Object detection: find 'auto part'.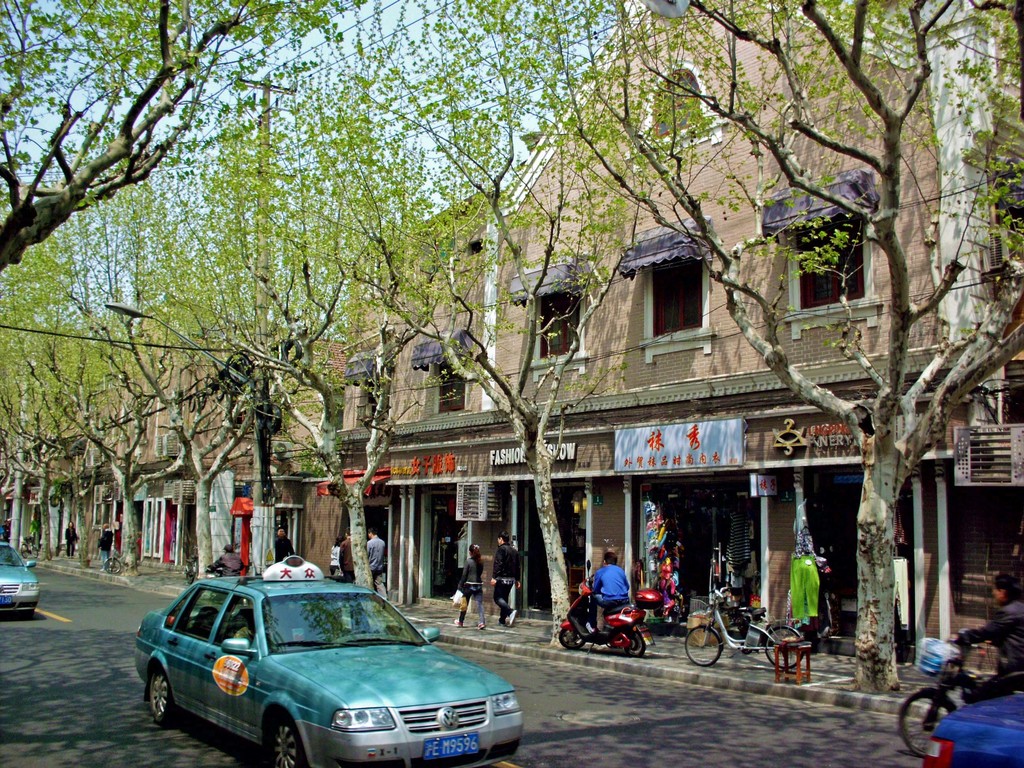
[0, 580, 22, 593].
